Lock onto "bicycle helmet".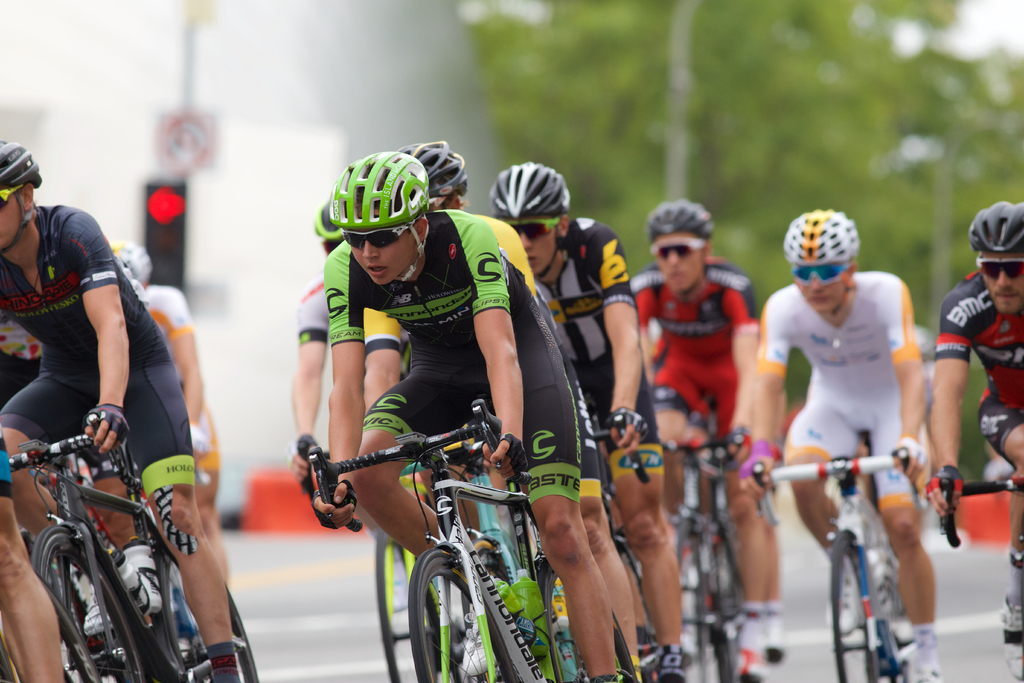
Locked: 645 195 708 238.
